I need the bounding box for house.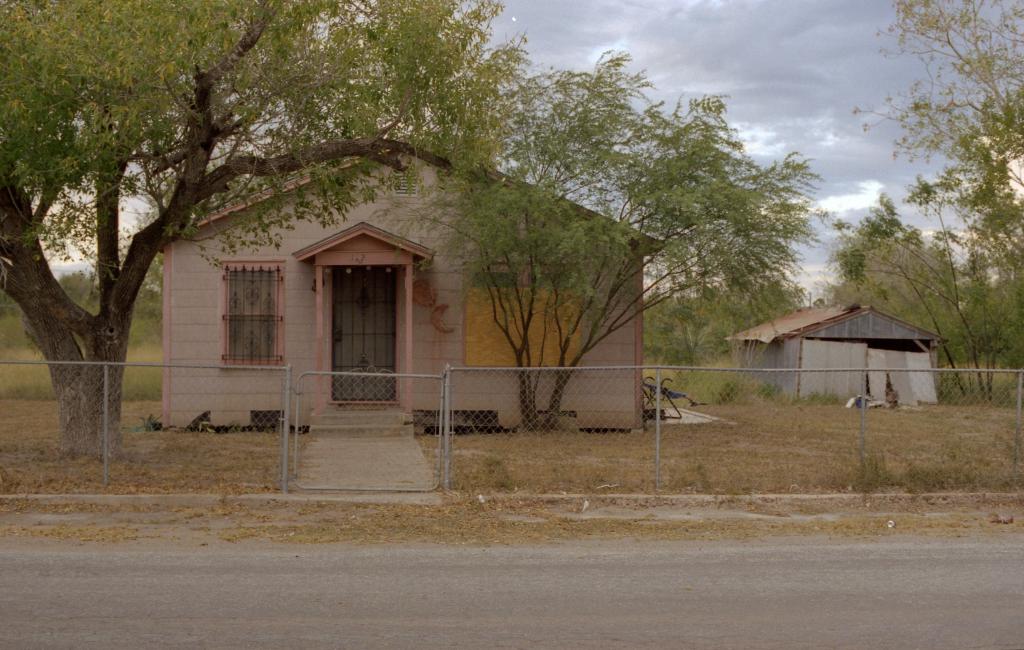
Here it is: 727 288 945 409.
